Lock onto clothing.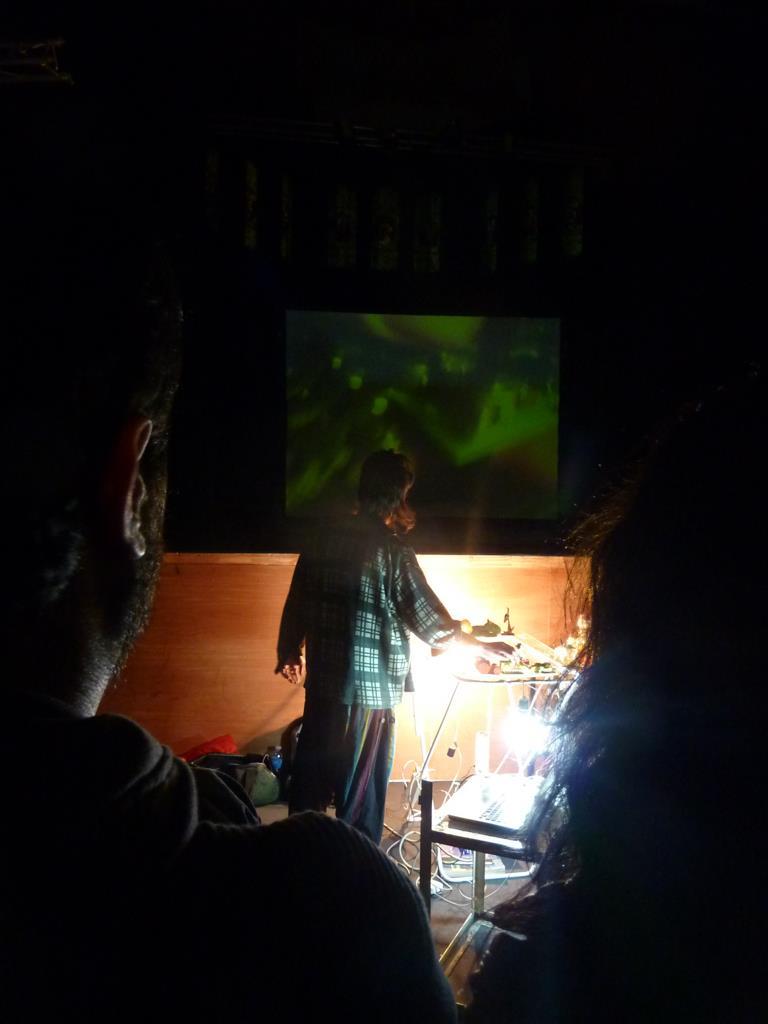
Locked: (289,485,452,853).
